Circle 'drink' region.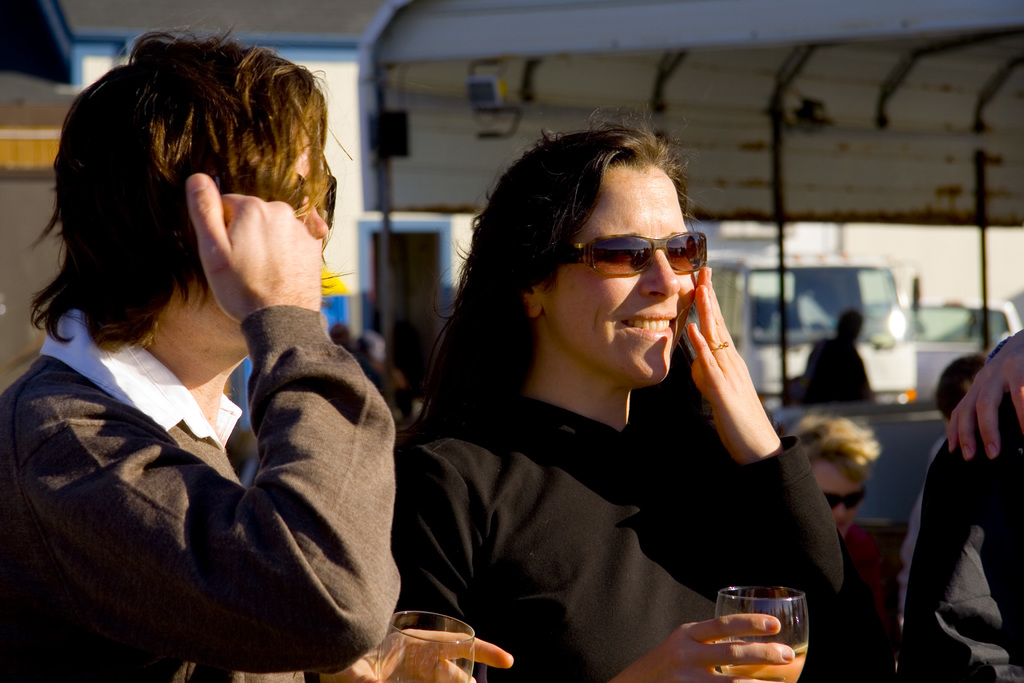
Region: l=723, t=644, r=804, b=682.
